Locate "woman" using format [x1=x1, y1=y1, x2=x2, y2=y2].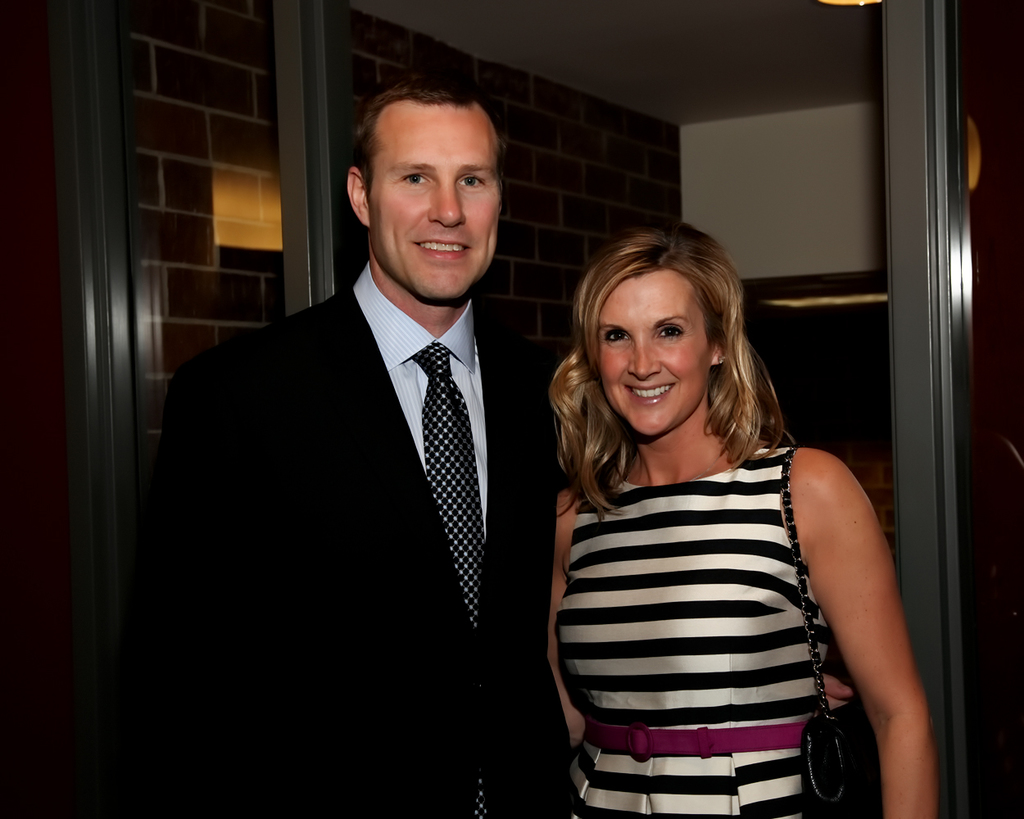
[x1=550, y1=212, x2=949, y2=818].
